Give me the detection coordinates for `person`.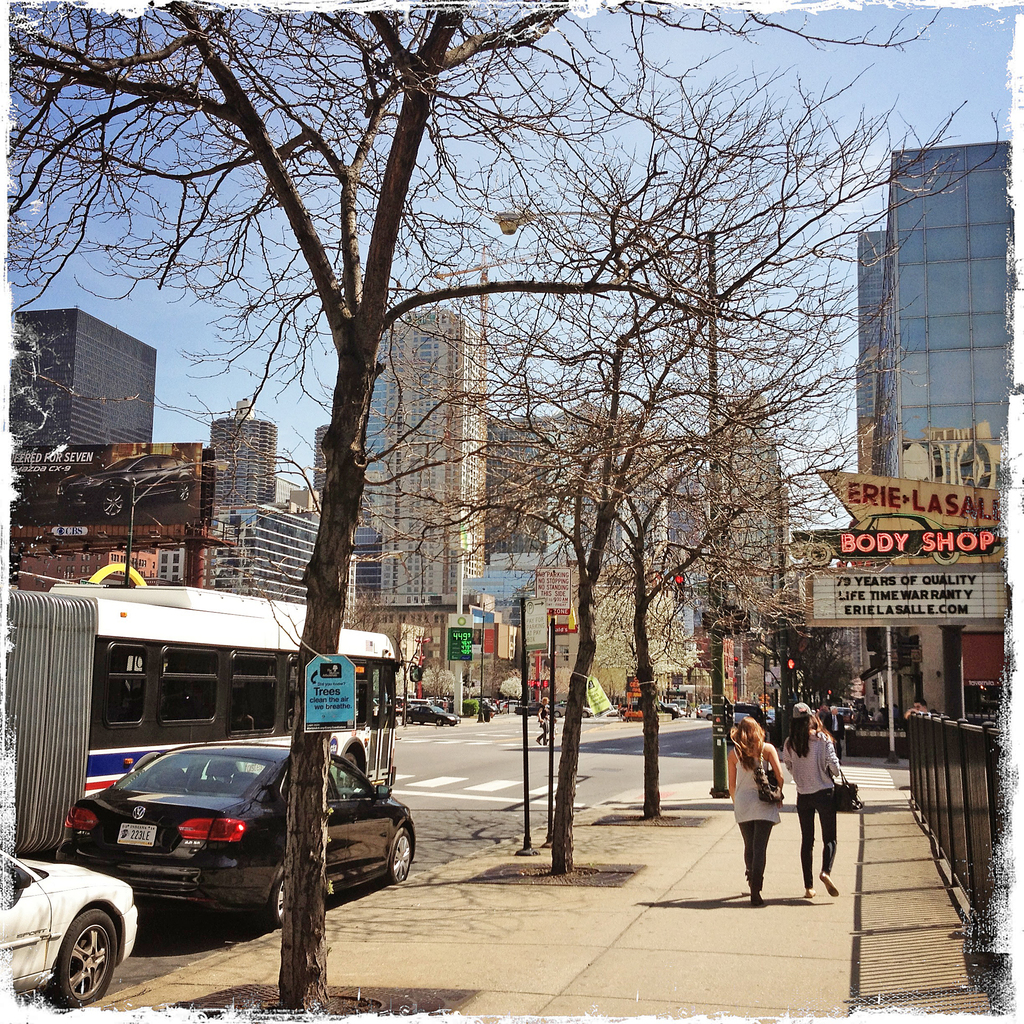
(809,704,824,717).
